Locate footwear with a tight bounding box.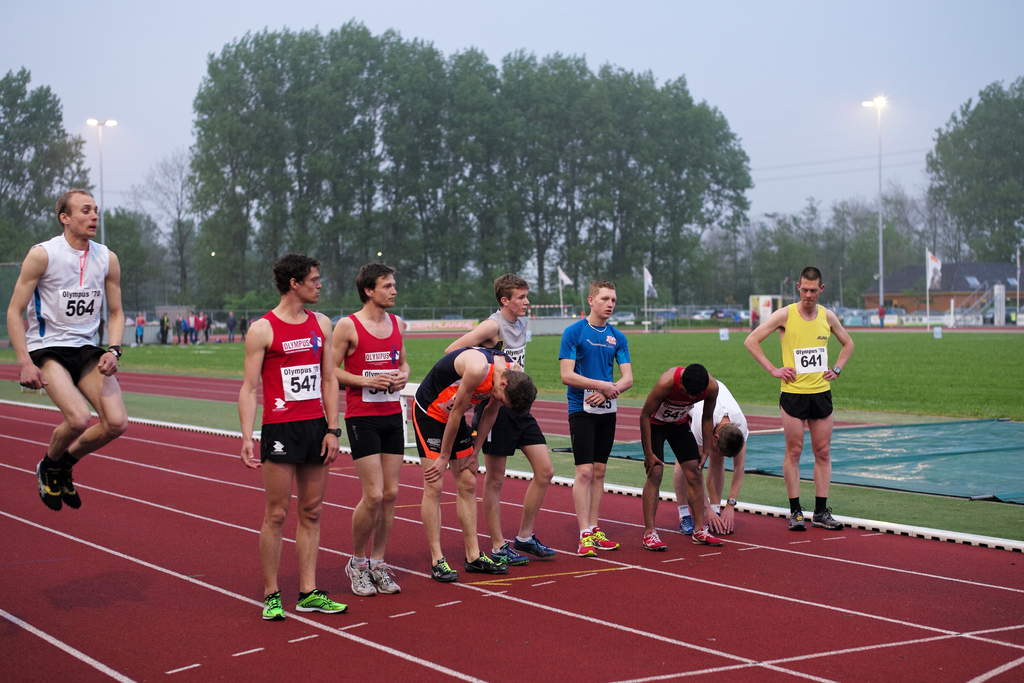
<bbox>345, 555, 400, 595</bbox>.
